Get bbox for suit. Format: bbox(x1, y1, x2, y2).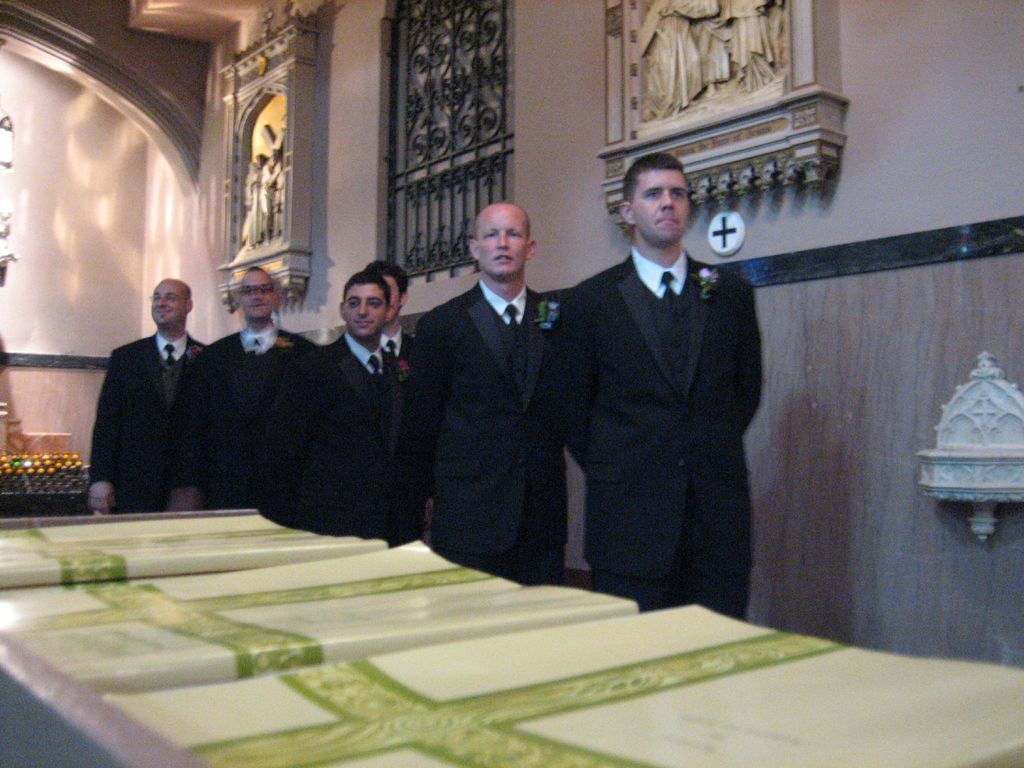
bbox(380, 323, 416, 364).
